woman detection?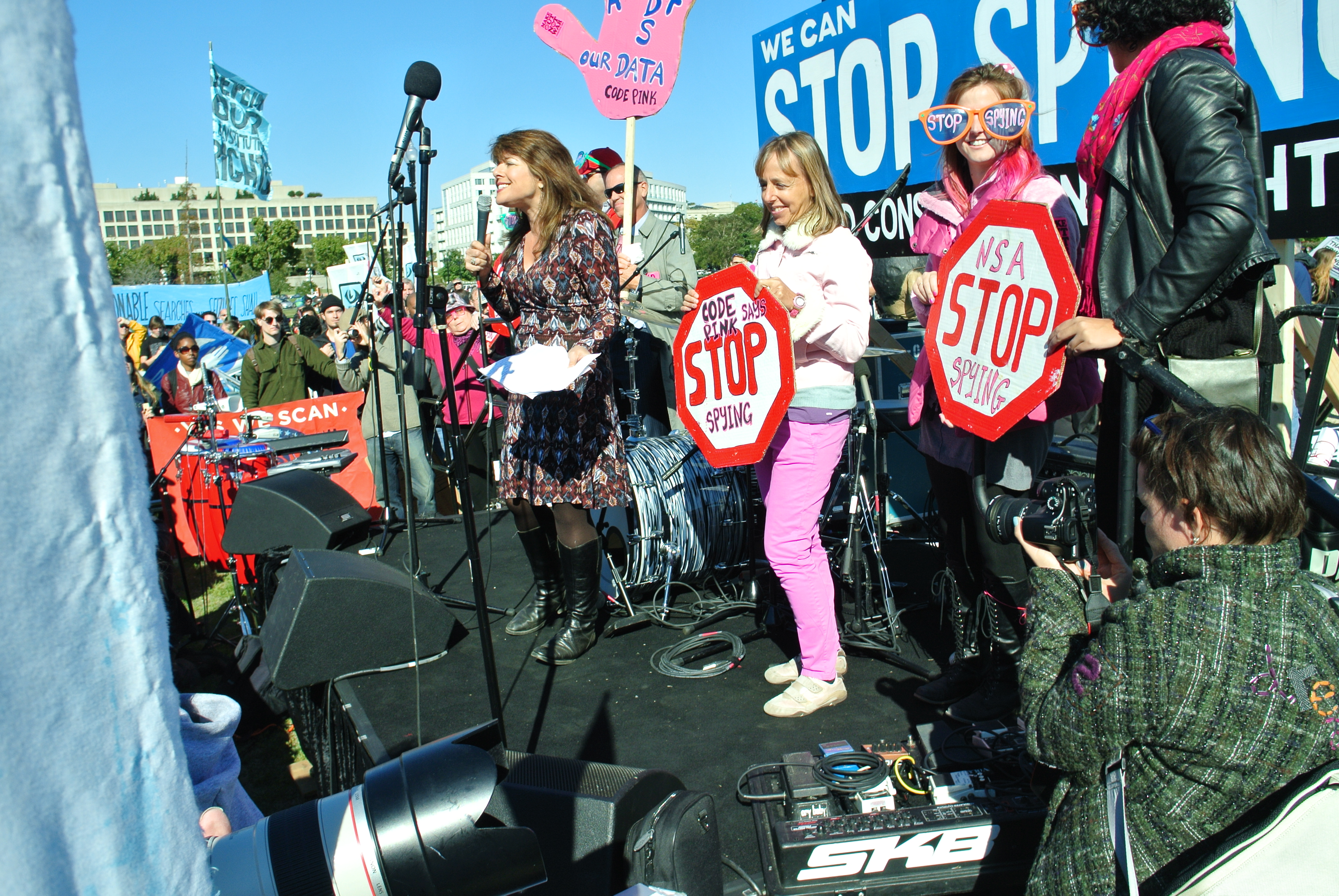
locate(159, 42, 220, 230)
